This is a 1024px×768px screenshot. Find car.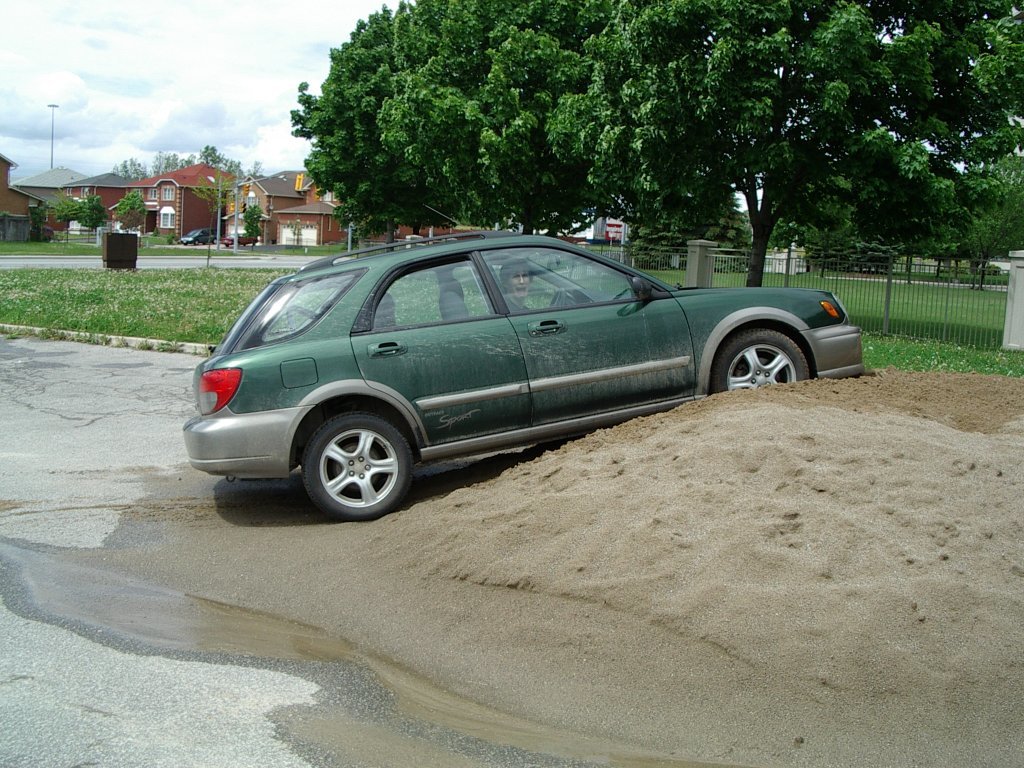
Bounding box: x1=181, y1=228, x2=220, y2=244.
